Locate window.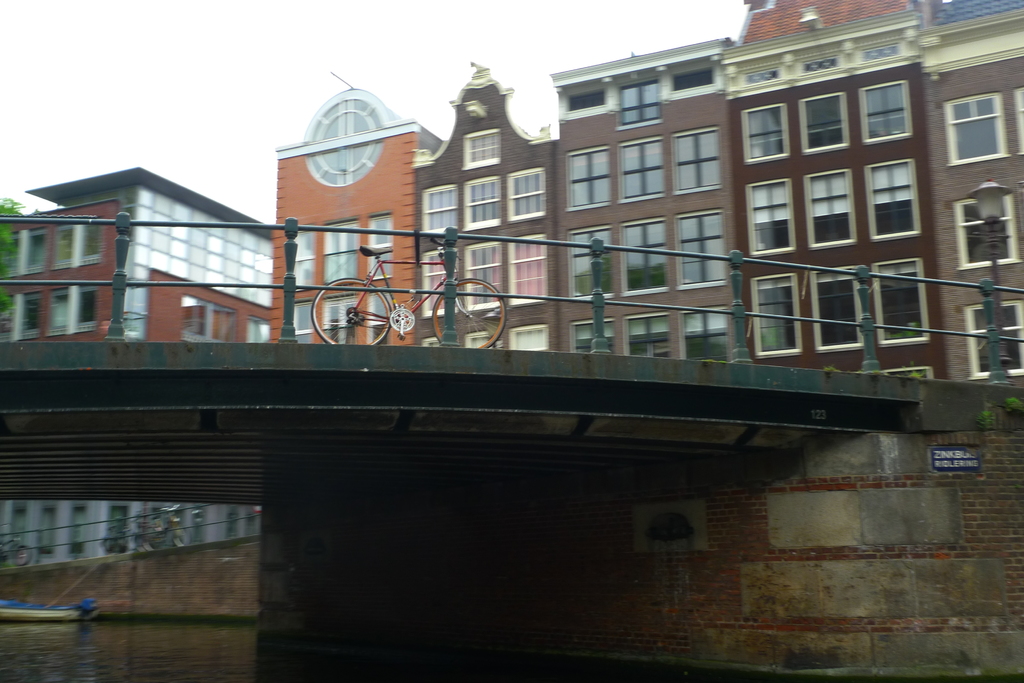
Bounding box: 672/71/714/92.
